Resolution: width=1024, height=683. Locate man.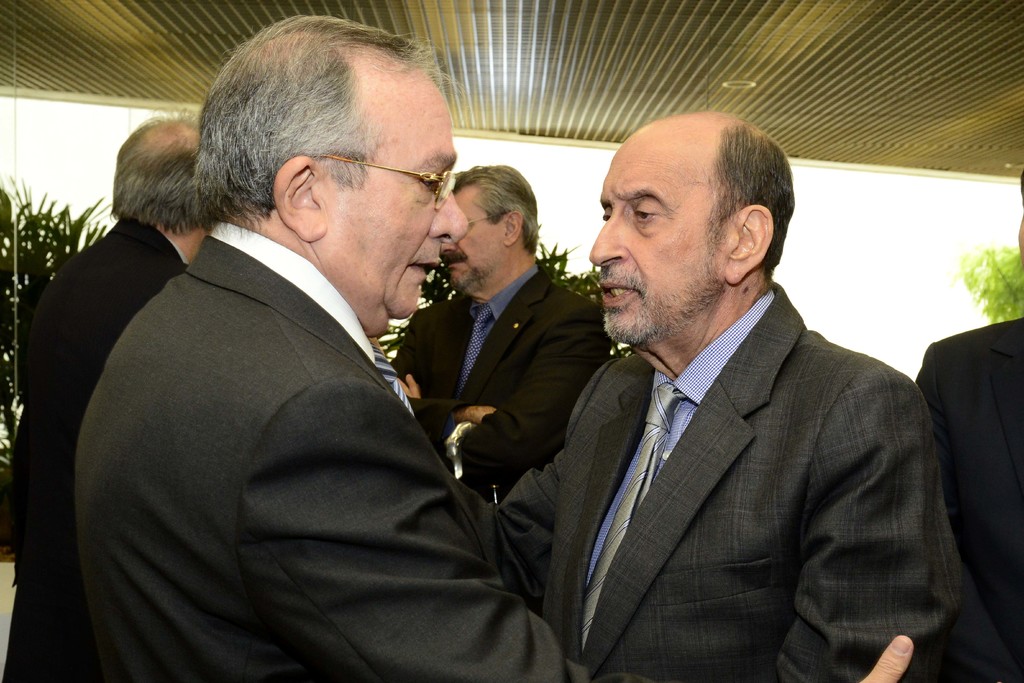
rect(911, 172, 1023, 682).
